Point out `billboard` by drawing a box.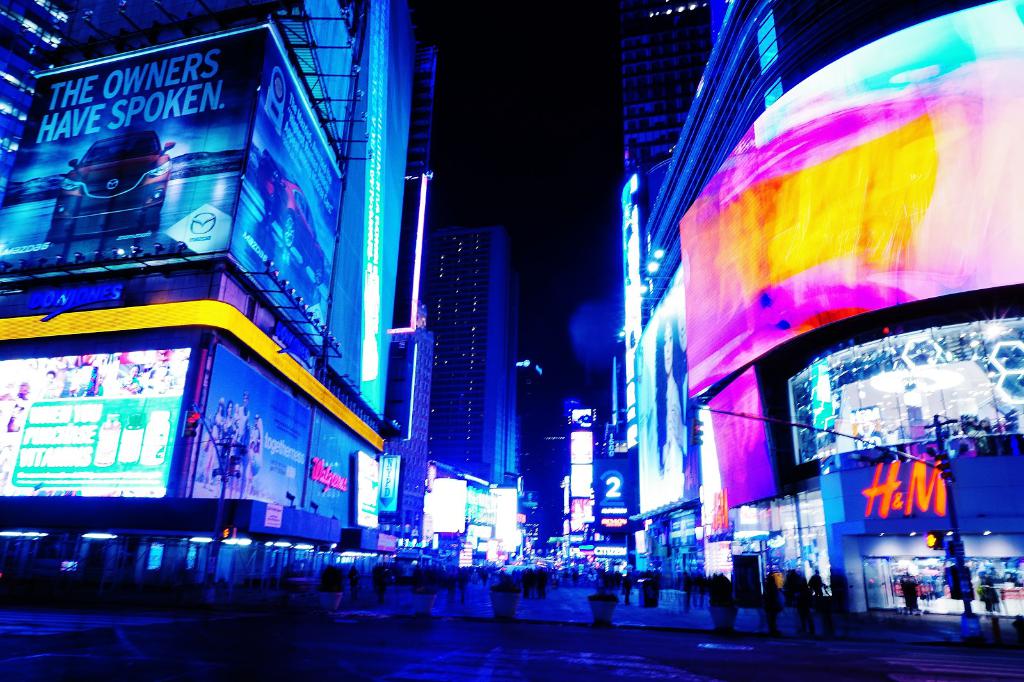
crop(0, 0, 353, 365).
